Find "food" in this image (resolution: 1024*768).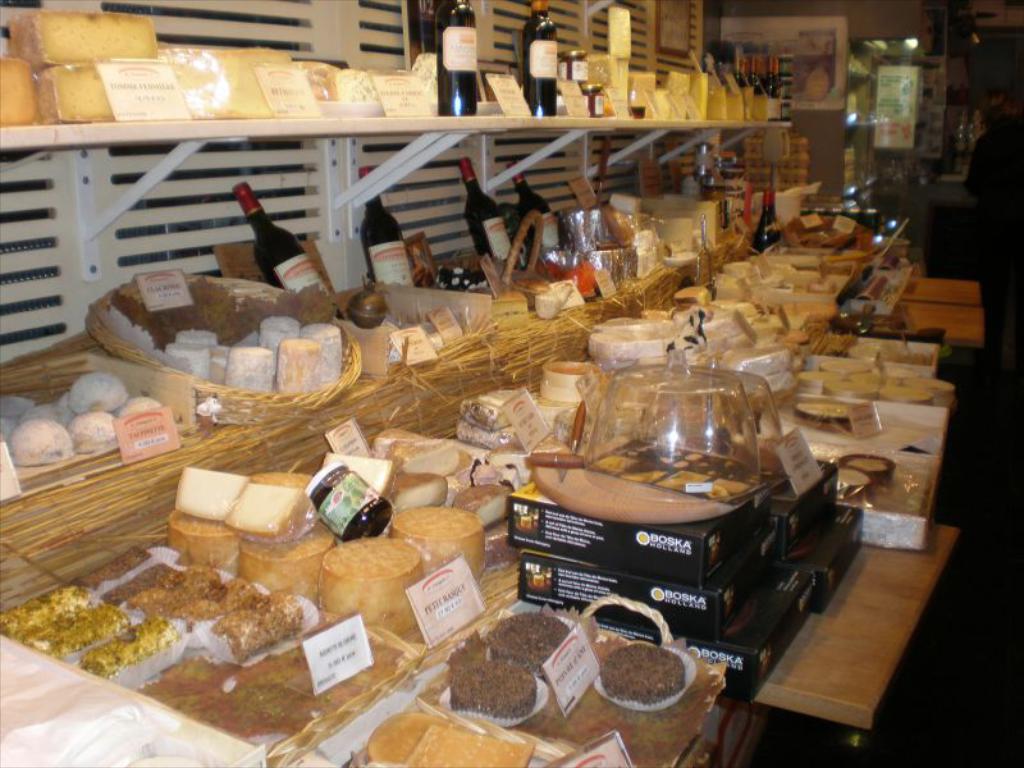
(211, 586, 305, 663).
